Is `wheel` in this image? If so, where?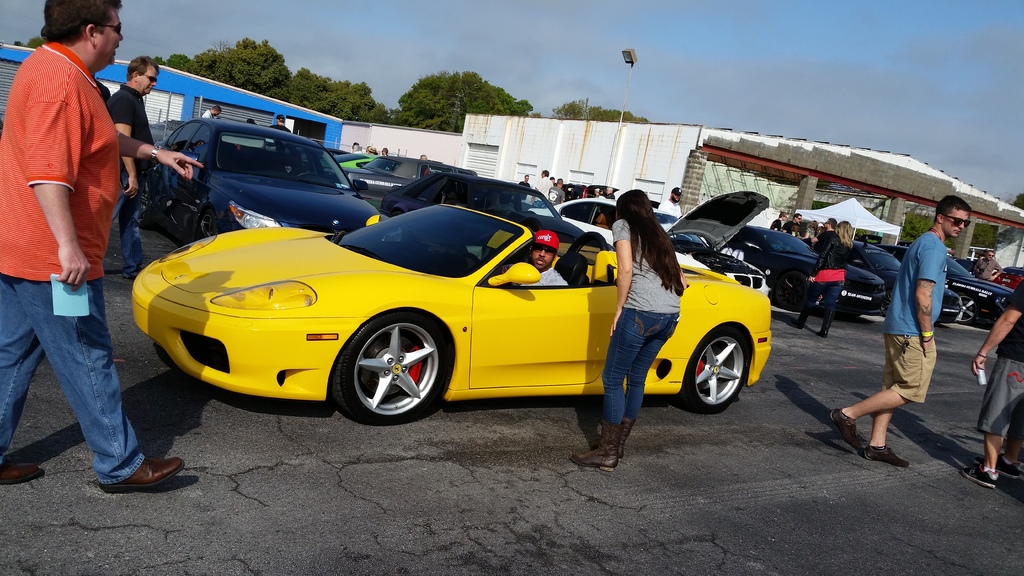
Yes, at 881:289:893:317.
